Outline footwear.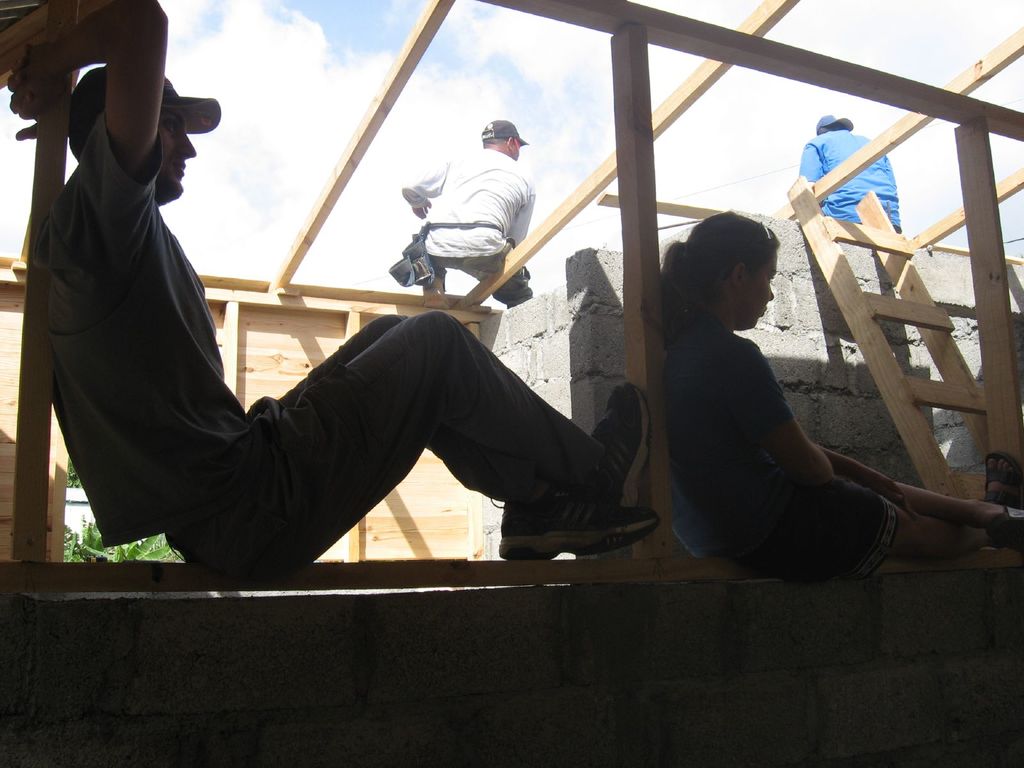
Outline: box=[420, 271, 446, 302].
